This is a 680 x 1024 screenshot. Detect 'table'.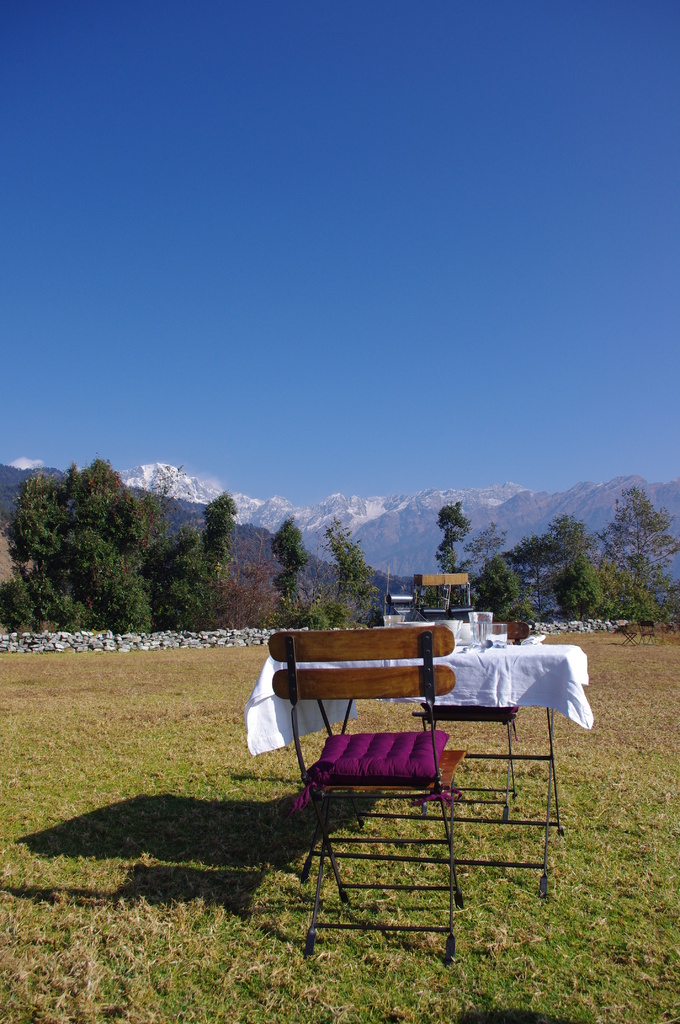
[left=412, top=638, right=593, bottom=832].
